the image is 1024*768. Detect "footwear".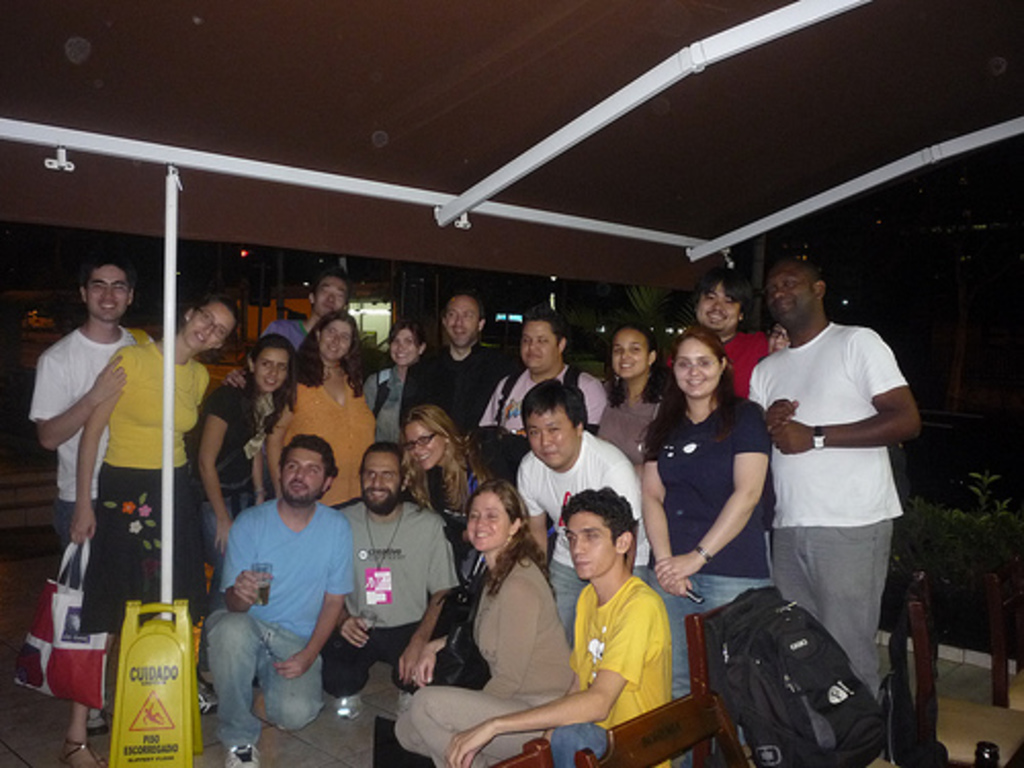
Detection: locate(68, 745, 90, 766).
